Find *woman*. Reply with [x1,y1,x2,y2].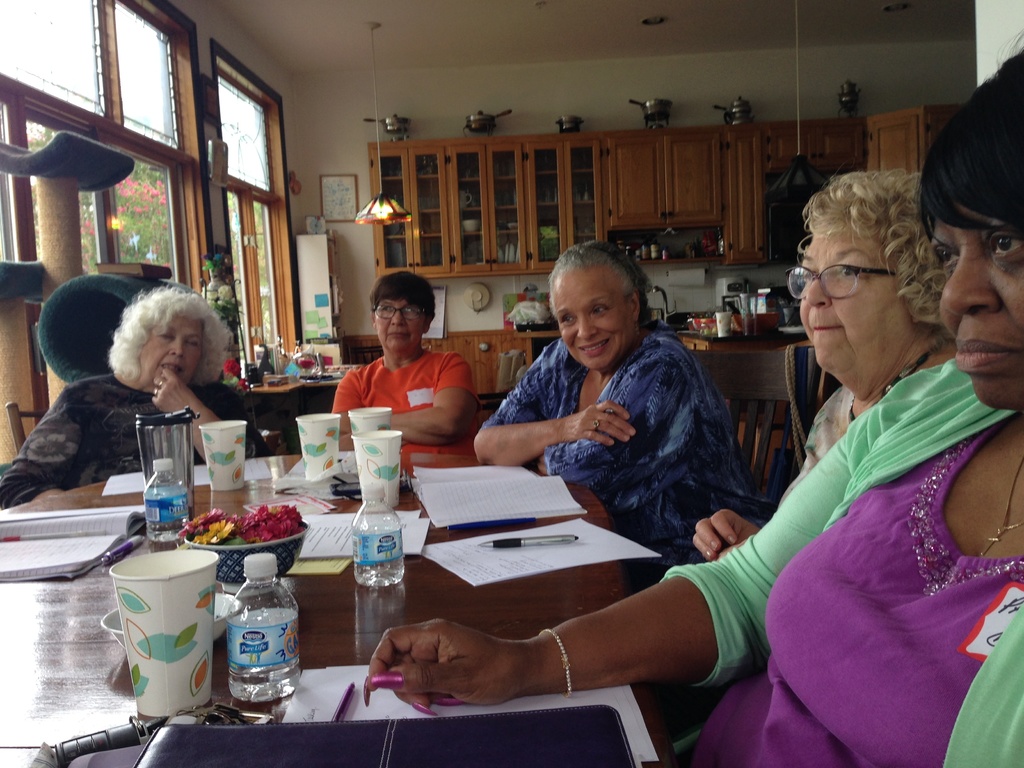
[0,282,277,508].
